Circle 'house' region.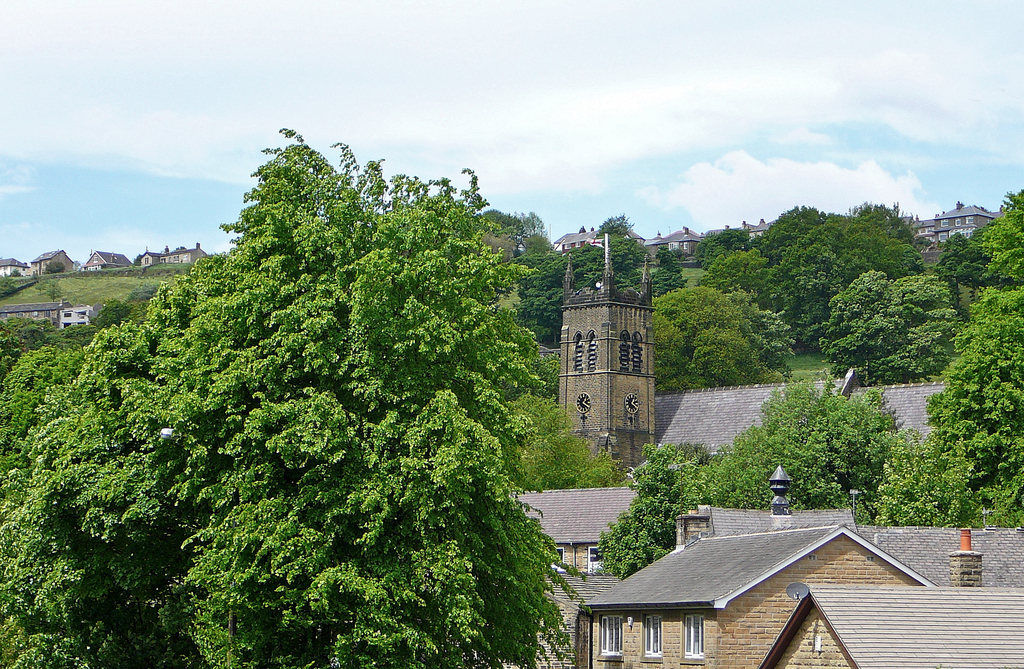
Region: bbox=(514, 486, 660, 668).
